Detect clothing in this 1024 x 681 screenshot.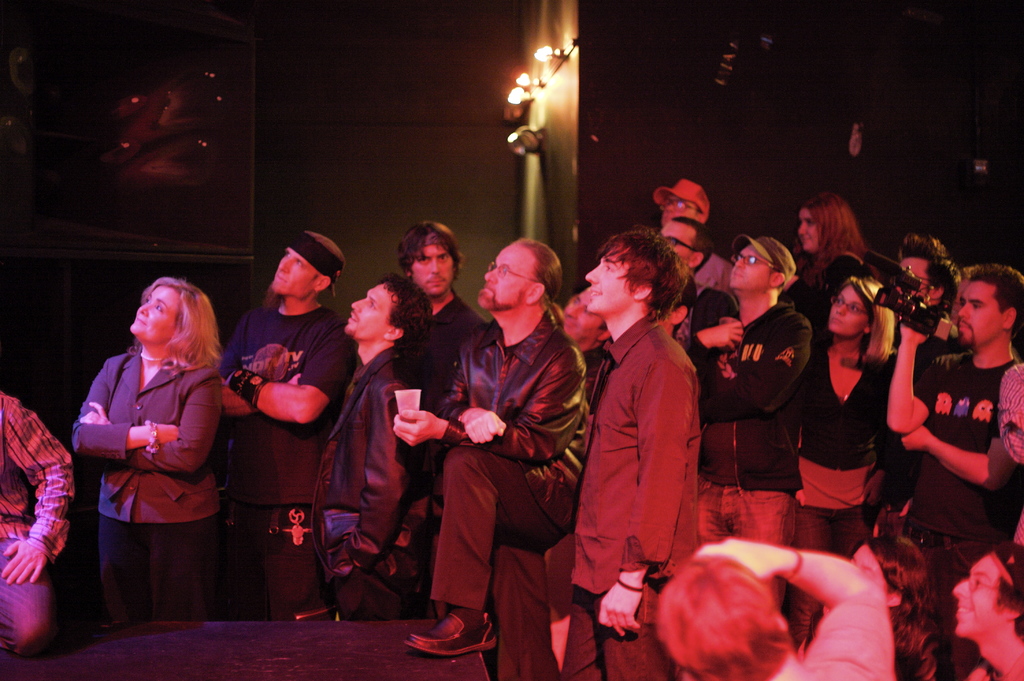
Detection: locate(780, 598, 897, 680).
